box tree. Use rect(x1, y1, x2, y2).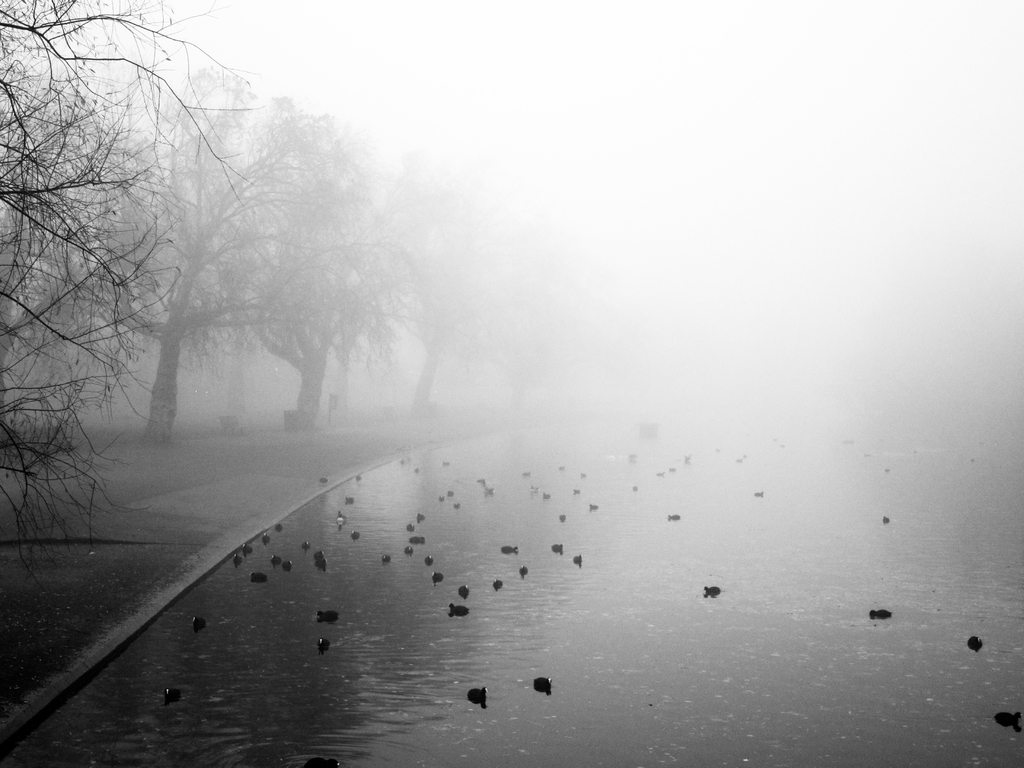
rect(0, 0, 268, 589).
